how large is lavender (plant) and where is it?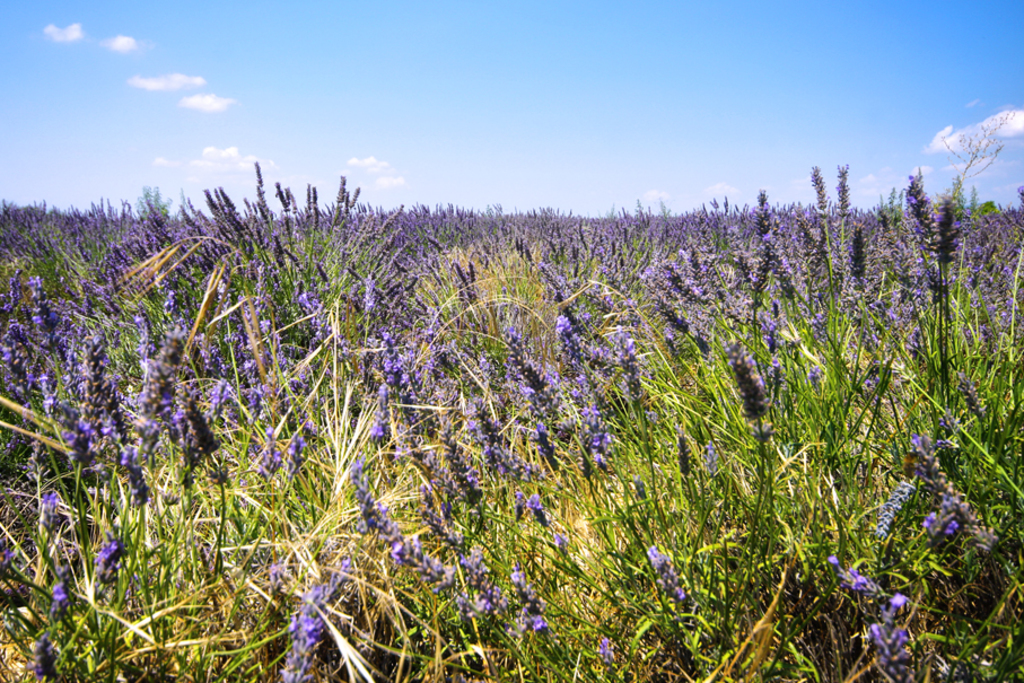
Bounding box: 505,339,568,435.
